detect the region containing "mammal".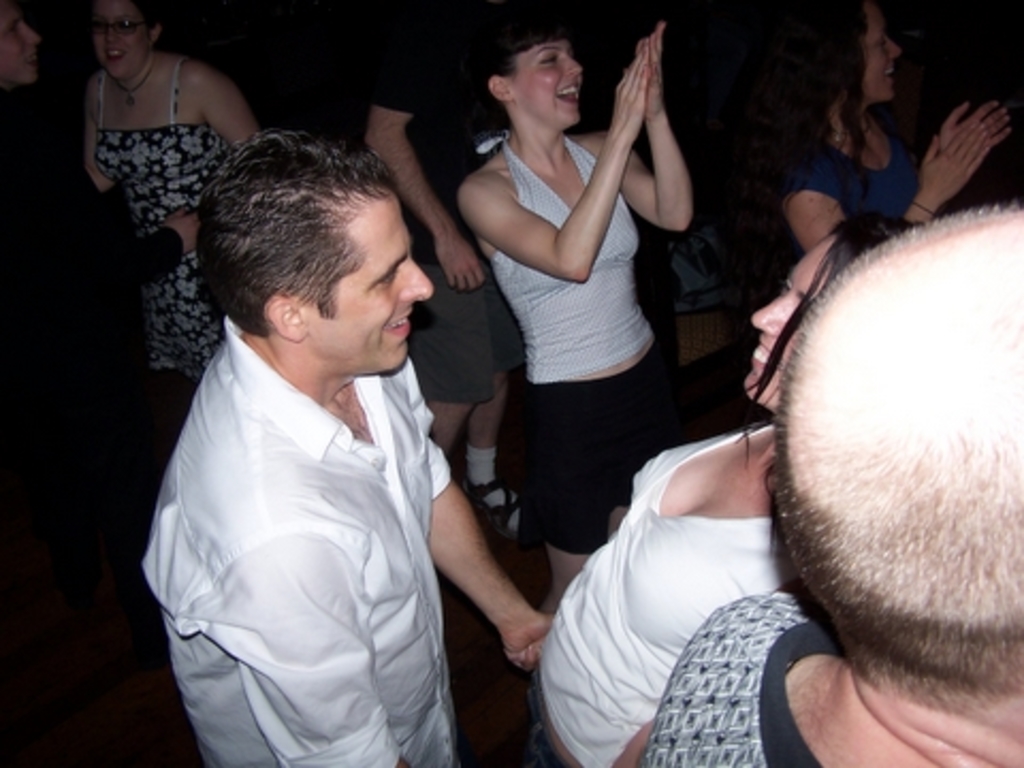
x1=521, y1=207, x2=922, y2=766.
